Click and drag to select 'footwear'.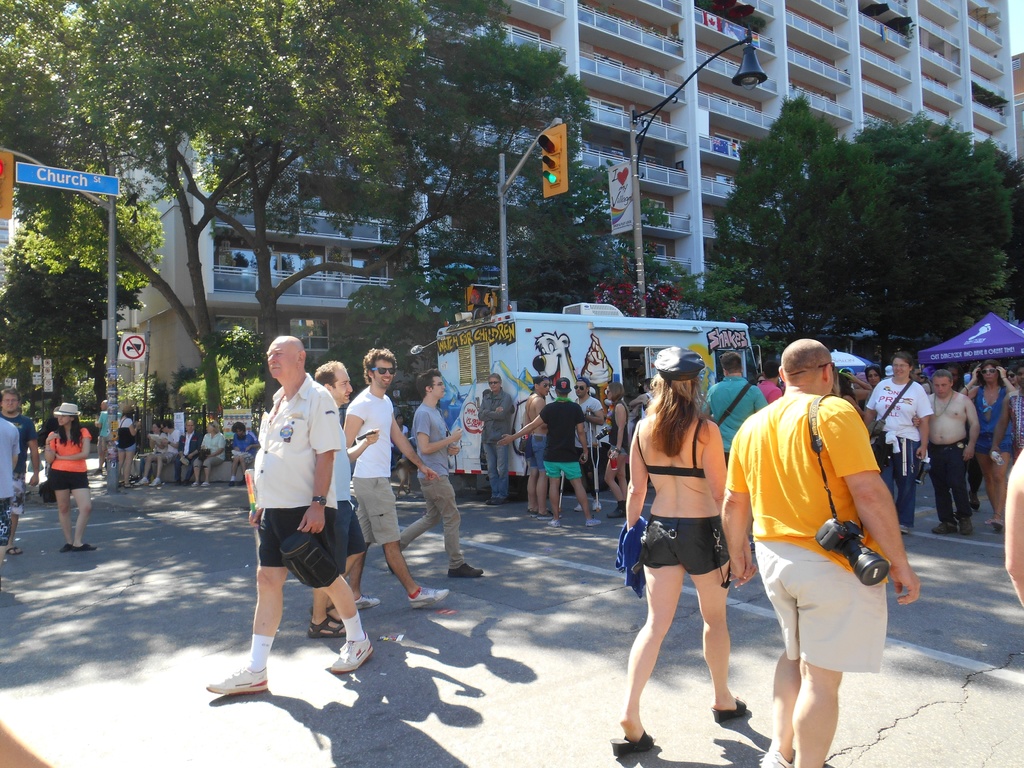
Selection: Rect(199, 480, 211, 486).
